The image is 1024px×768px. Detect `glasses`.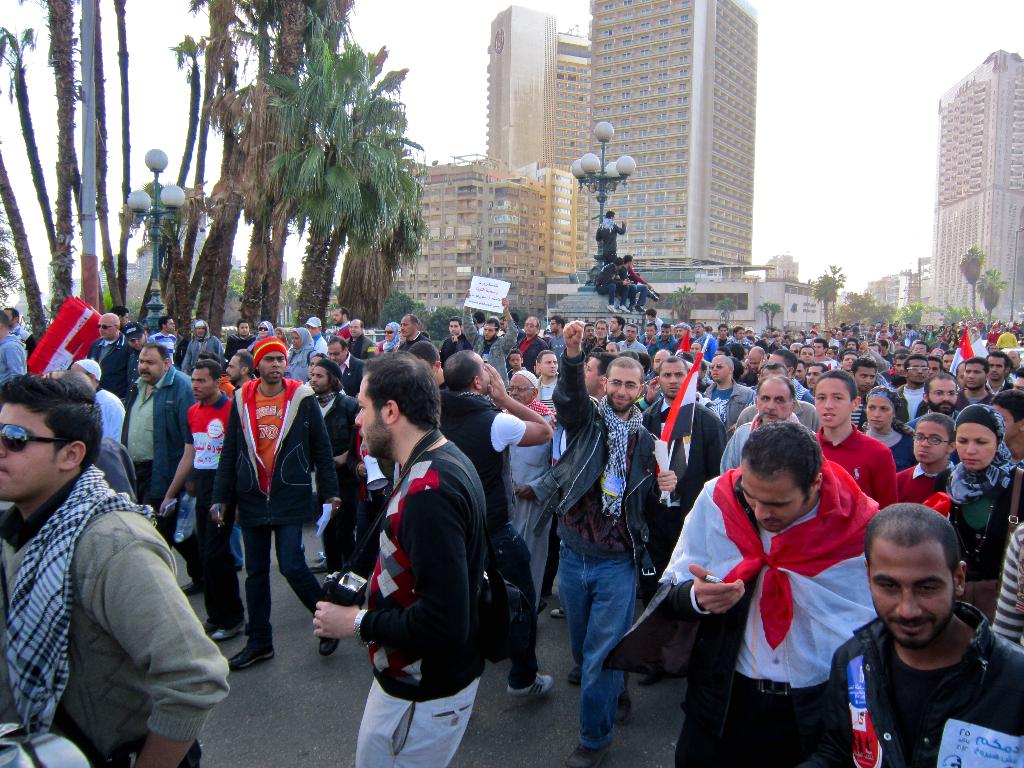
Detection: [928, 388, 957, 399].
